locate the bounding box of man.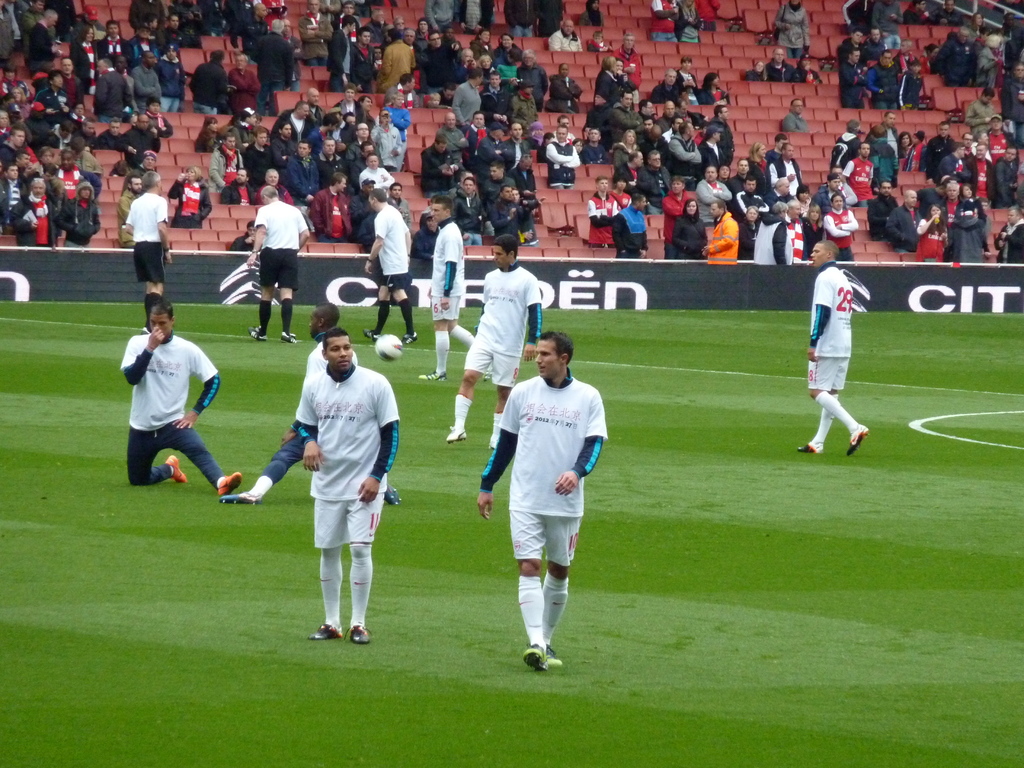
Bounding box: x1=74, y1=20, x2=102, y2=92.
